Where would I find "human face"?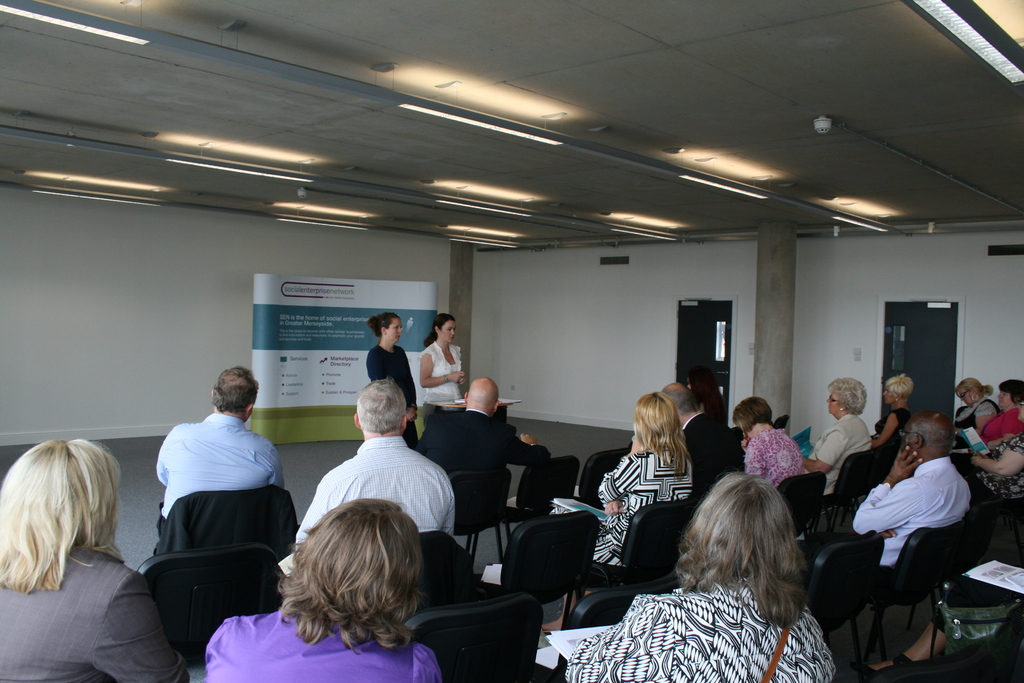
At 998:388:1016:409.
